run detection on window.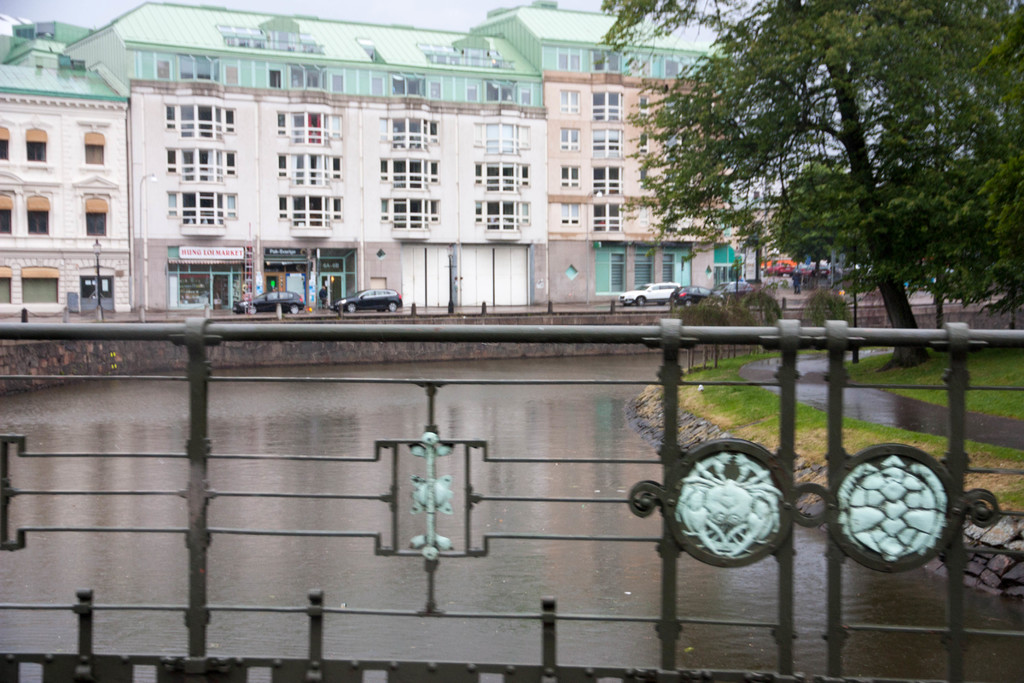
Result: 30/212/49/235.
